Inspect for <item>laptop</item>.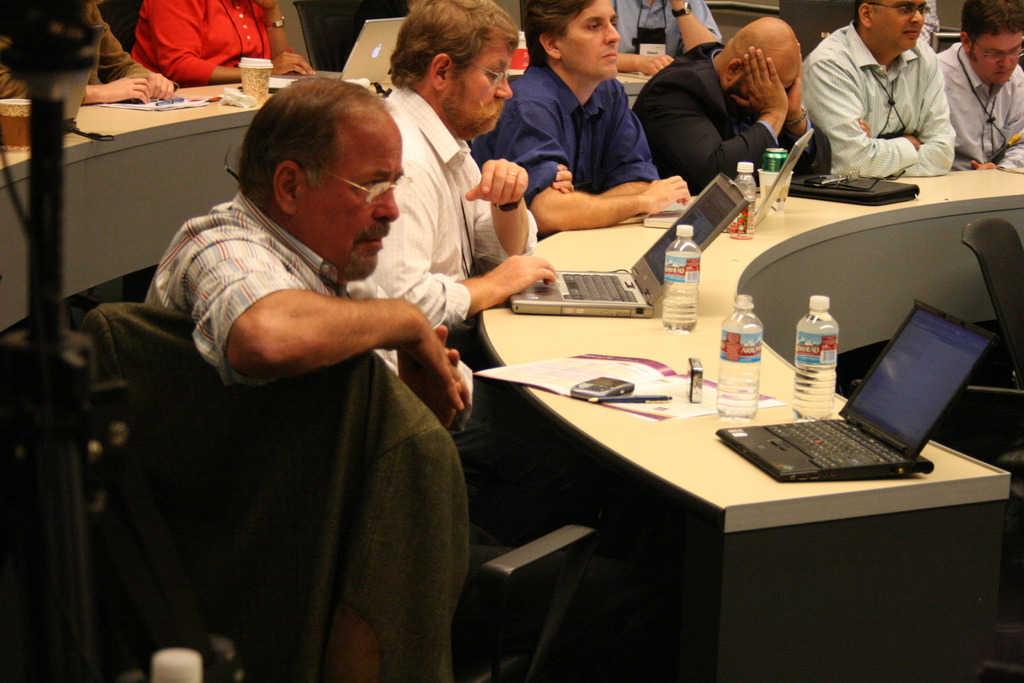
Inspection: [645,129,817,236].
